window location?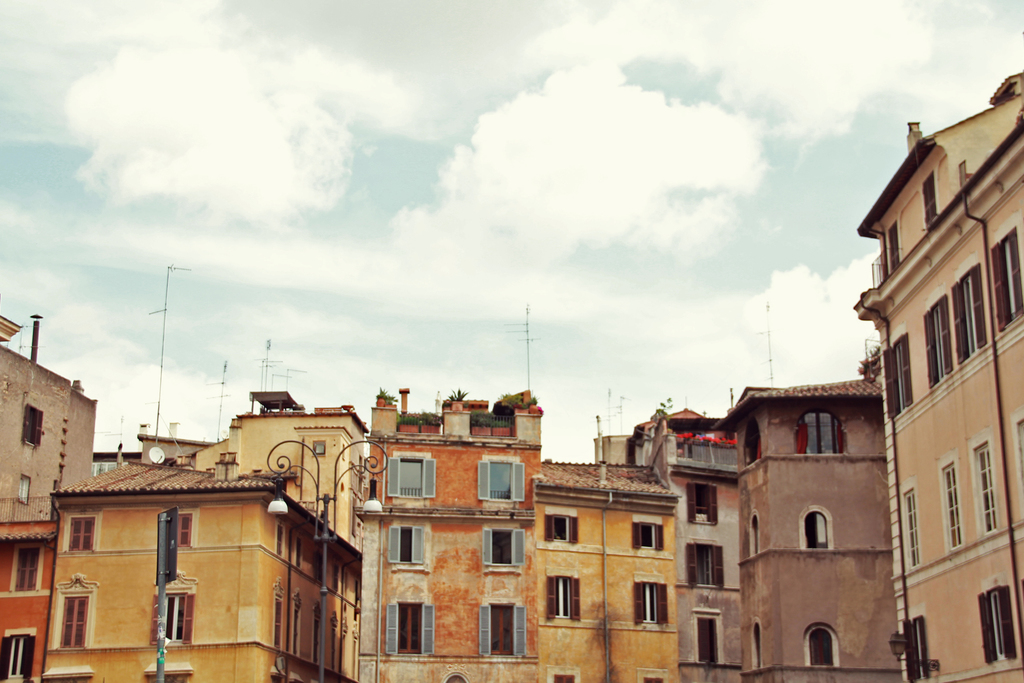
695/616/720/666
